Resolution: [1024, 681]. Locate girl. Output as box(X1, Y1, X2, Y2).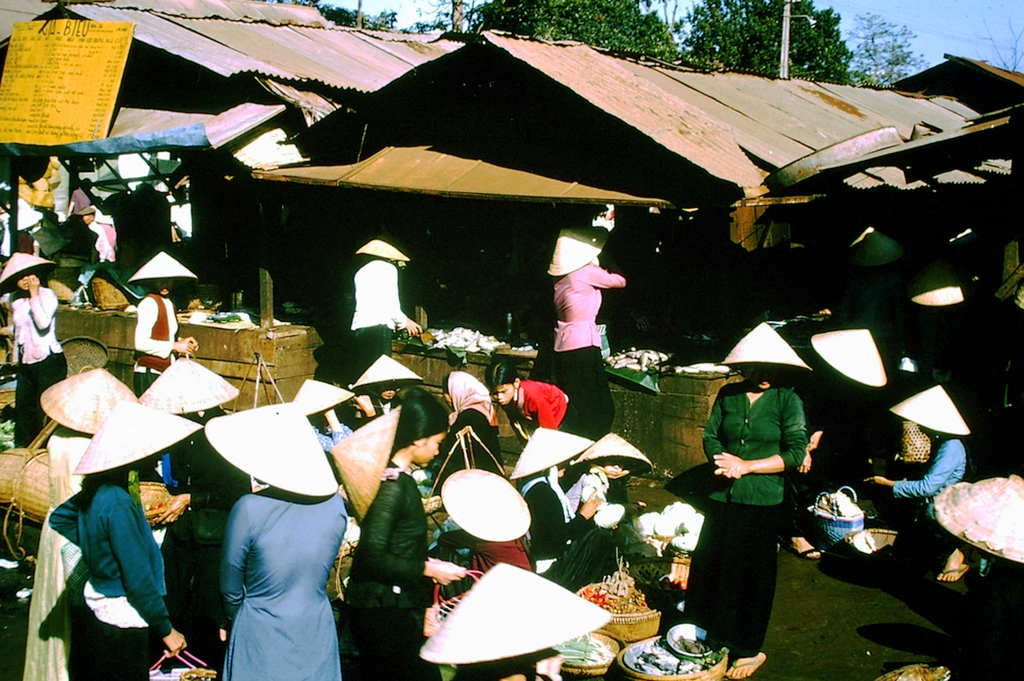
box(50, 411, 195, 680).
